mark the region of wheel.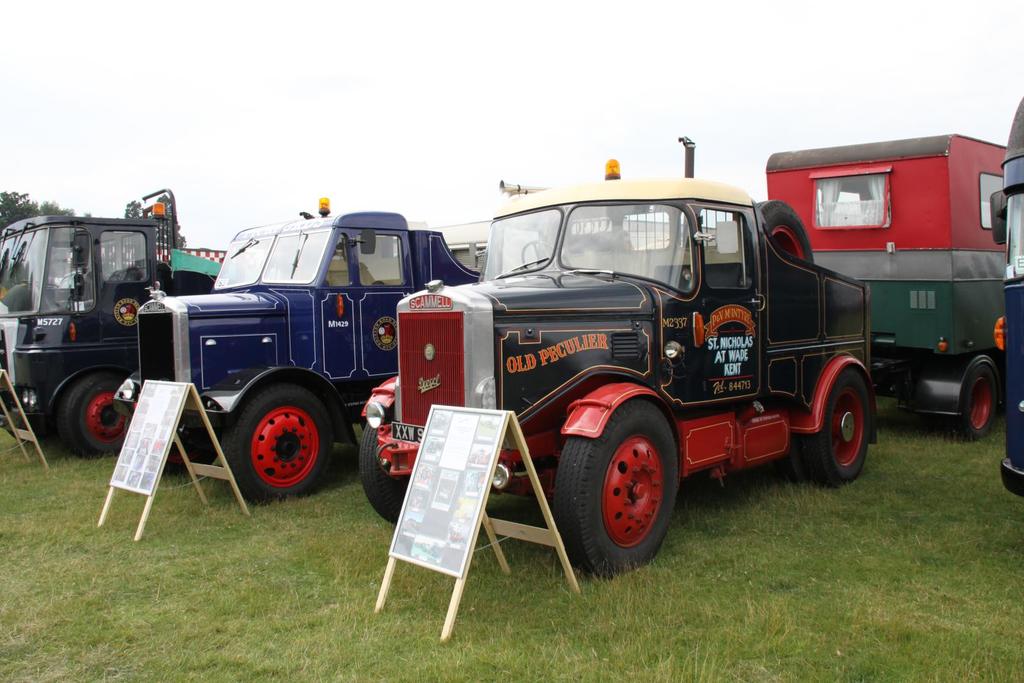
Region: select_region(521, 240, 572, 269).
